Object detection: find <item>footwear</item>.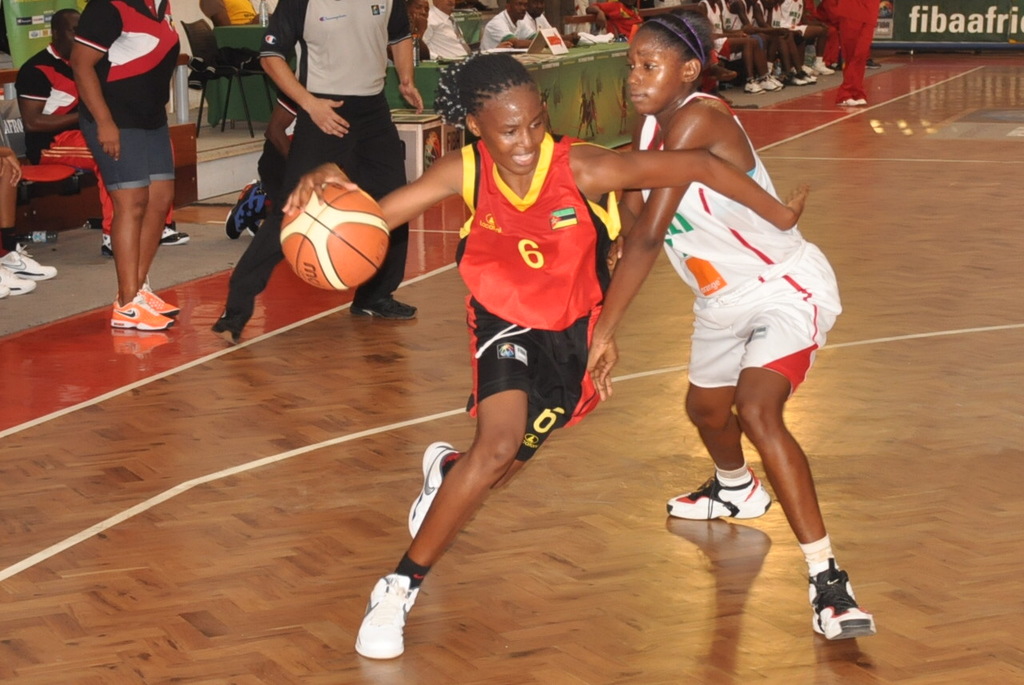
0 260 24 301.
